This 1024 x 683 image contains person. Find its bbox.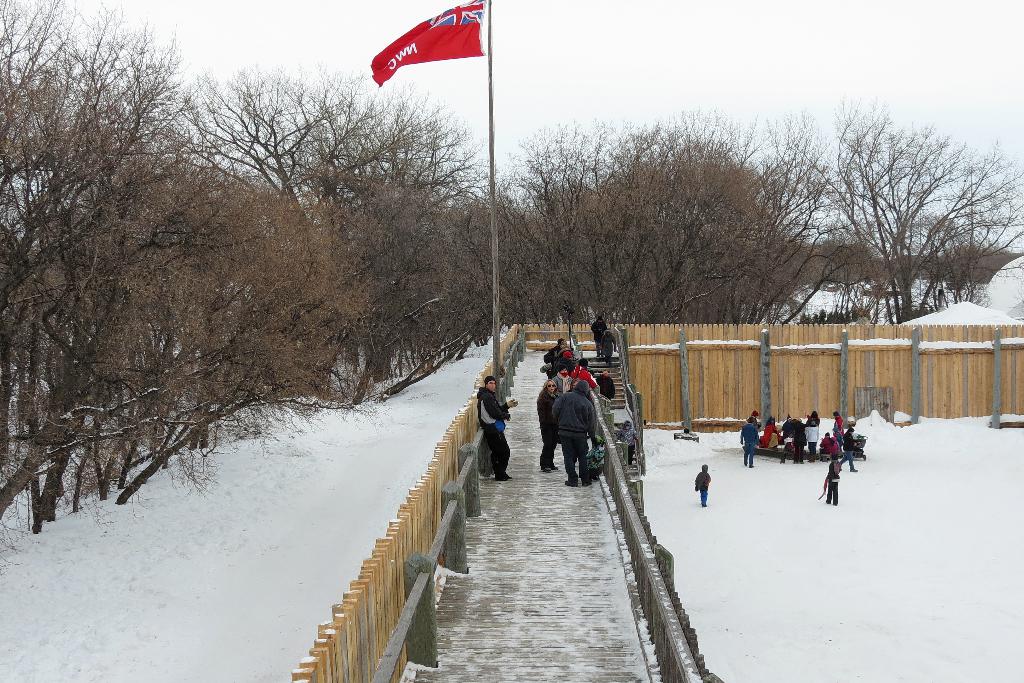
detection(535, 366, 556, 472).
